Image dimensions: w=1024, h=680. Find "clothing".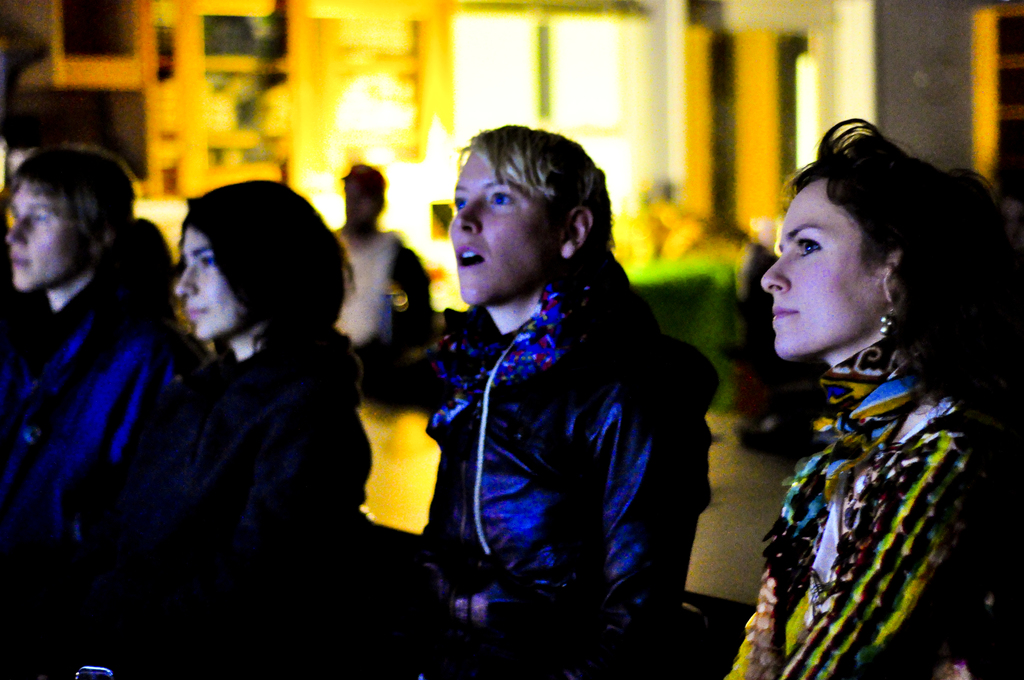
locate(721, 332, 1023, 679).
